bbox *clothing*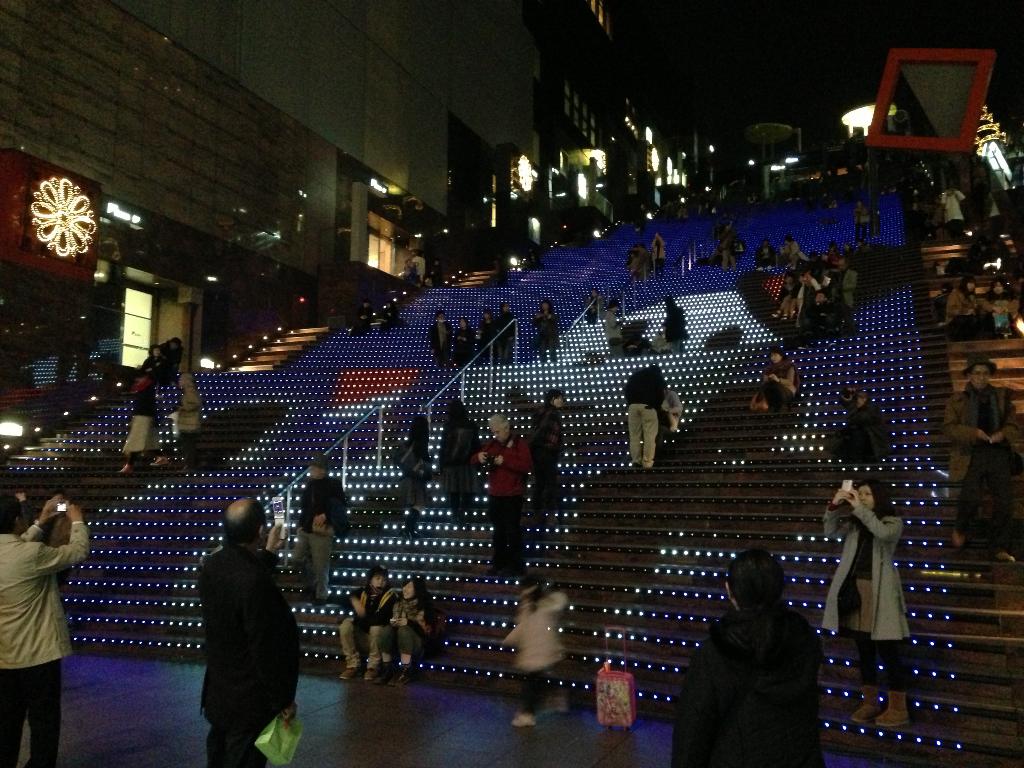
(620, 369, 664, 466)
